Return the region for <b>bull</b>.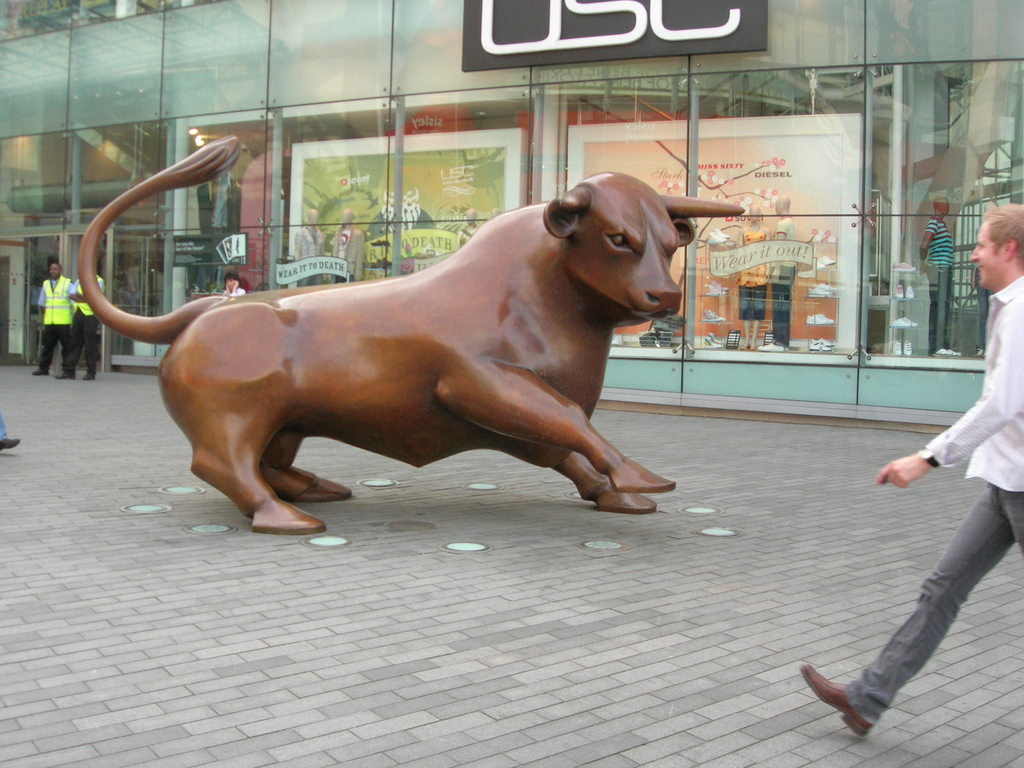
{"left": 48, "top": 132, "right": 742, "bottom": 564}.
